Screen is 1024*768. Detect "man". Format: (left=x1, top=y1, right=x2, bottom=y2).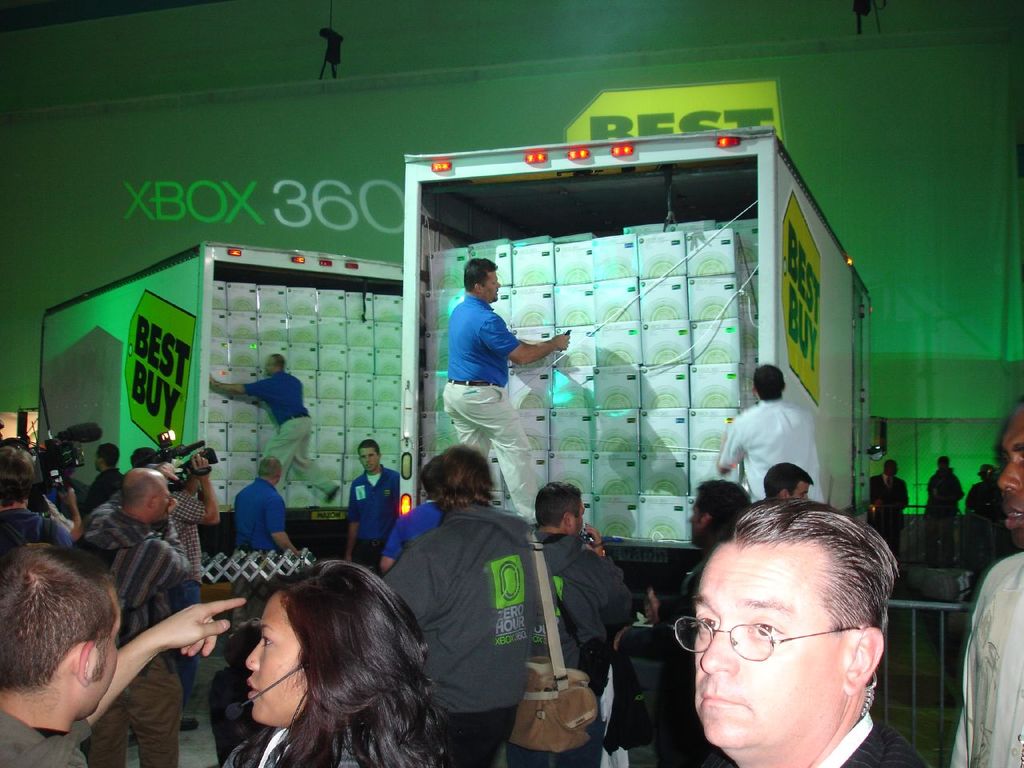
(left=442, top=254, right=570, bottom=524).
